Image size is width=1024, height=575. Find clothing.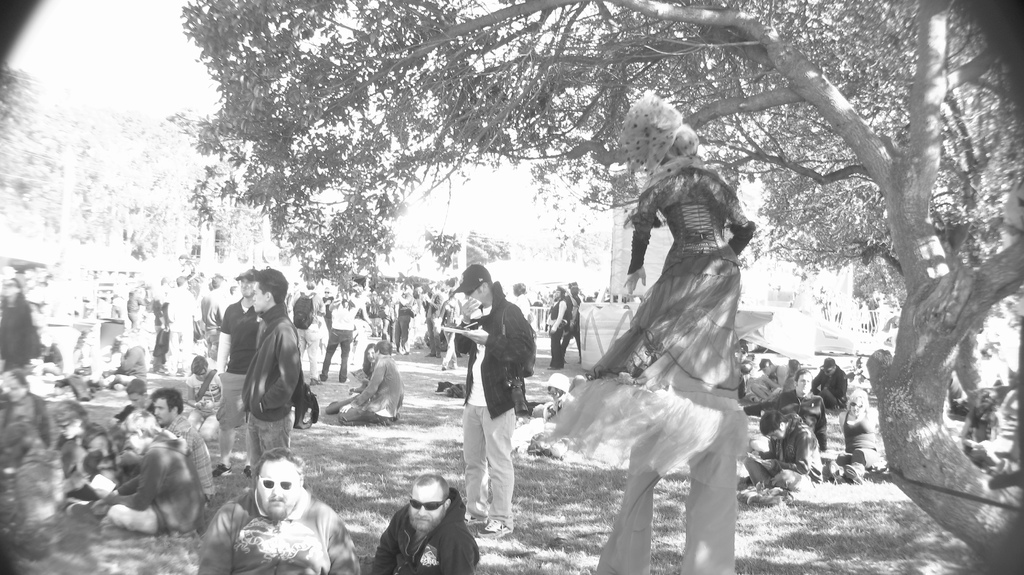
<box>964,407,1005,446</box>.
